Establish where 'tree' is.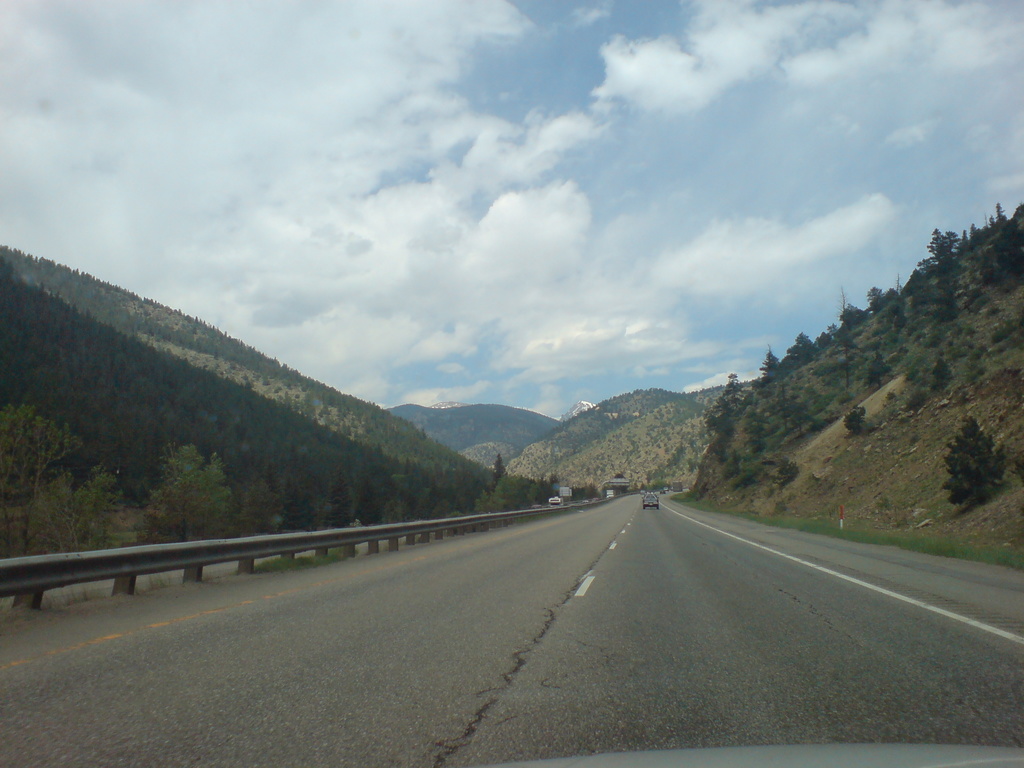
Established at 980:220:1023:286.
